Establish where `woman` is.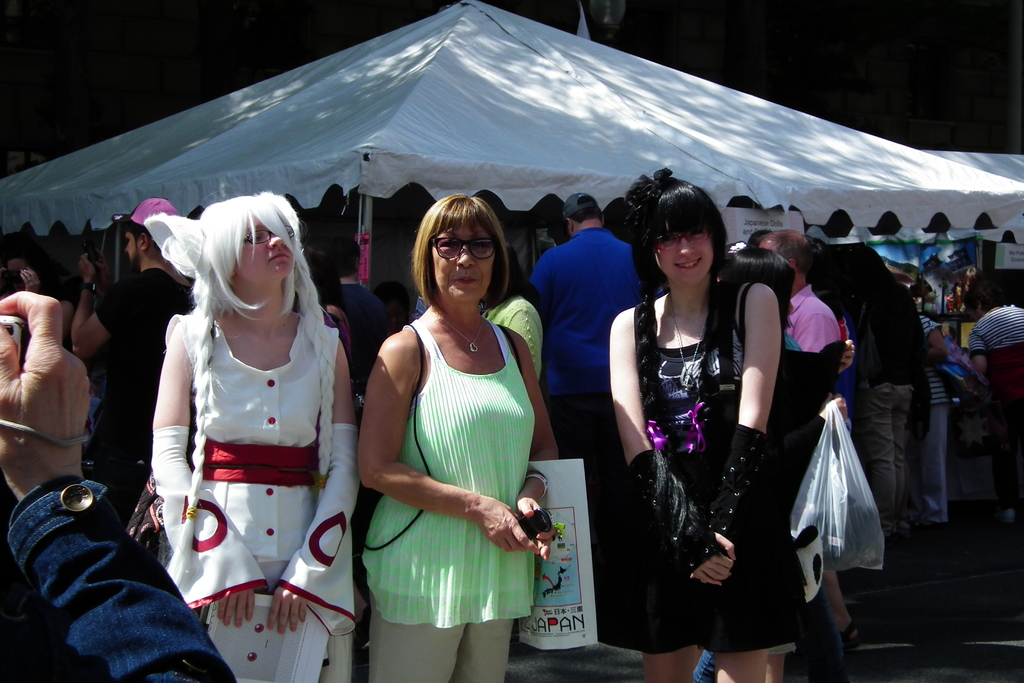
Established at box(612, 173, 797, 668).
